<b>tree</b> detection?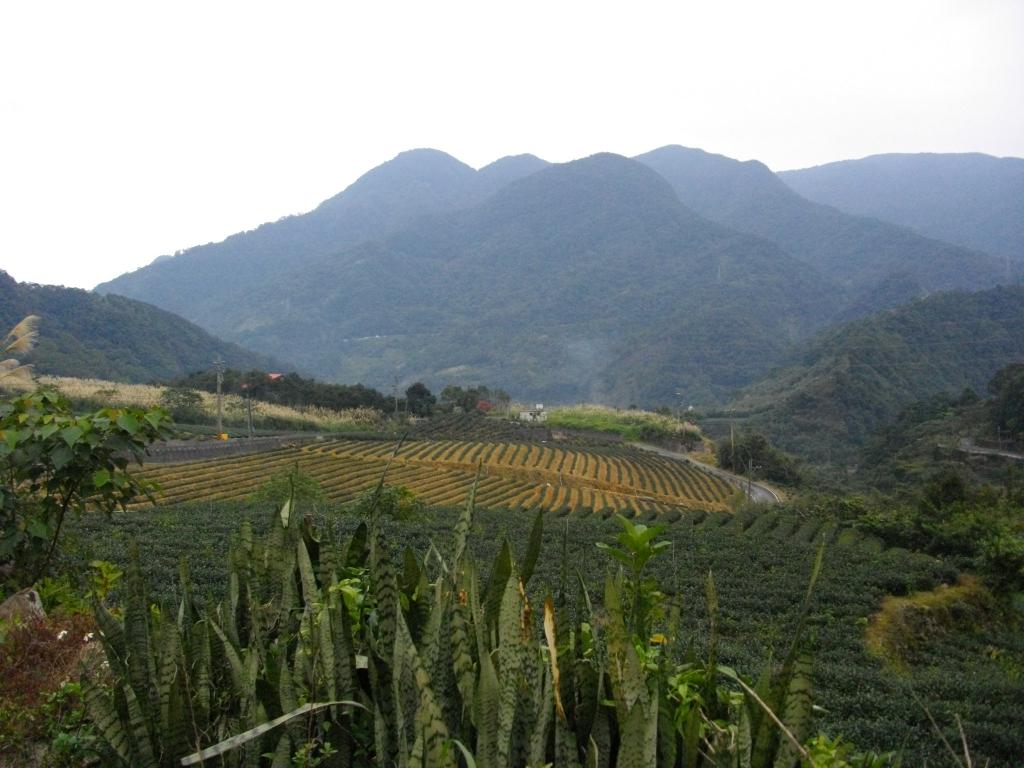
[x1=408, y1=377, x2=440, y2=420]
